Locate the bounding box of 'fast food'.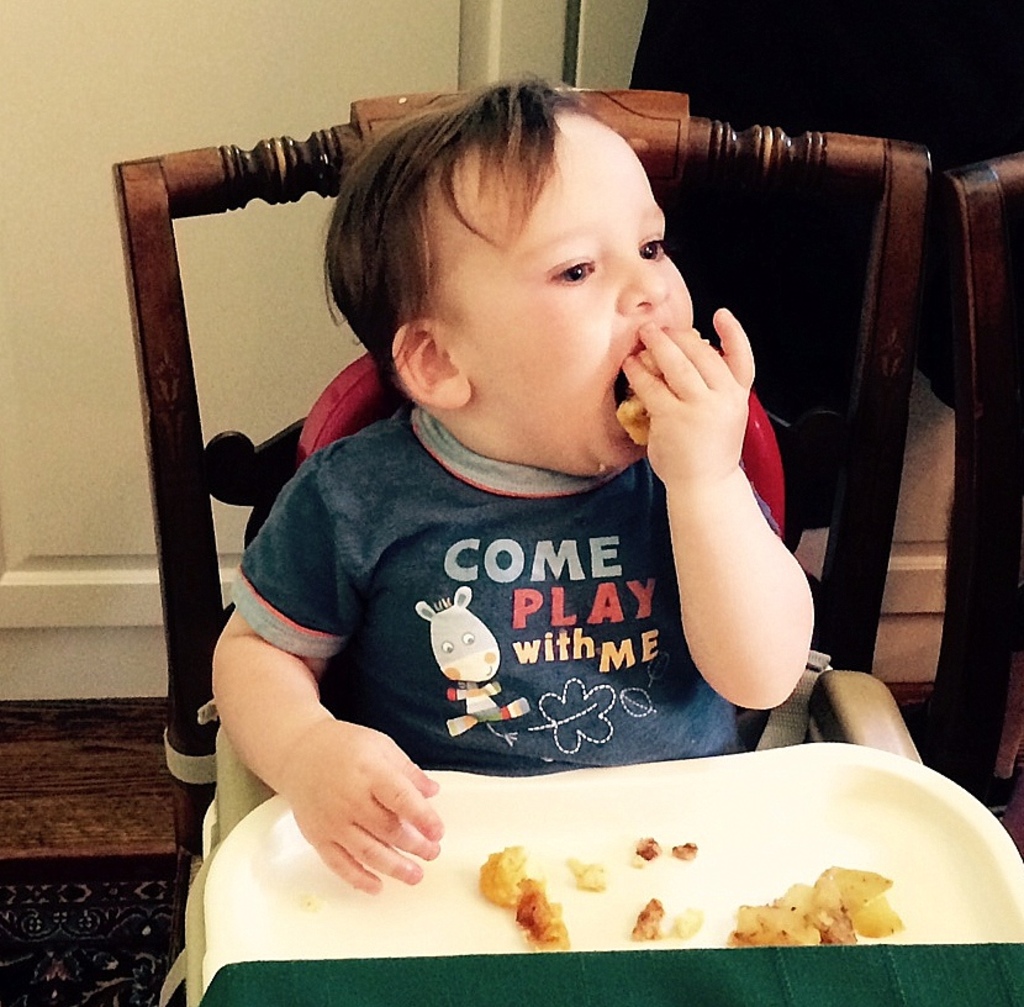
Bounding box: crop(724, 865, 901, 953).
